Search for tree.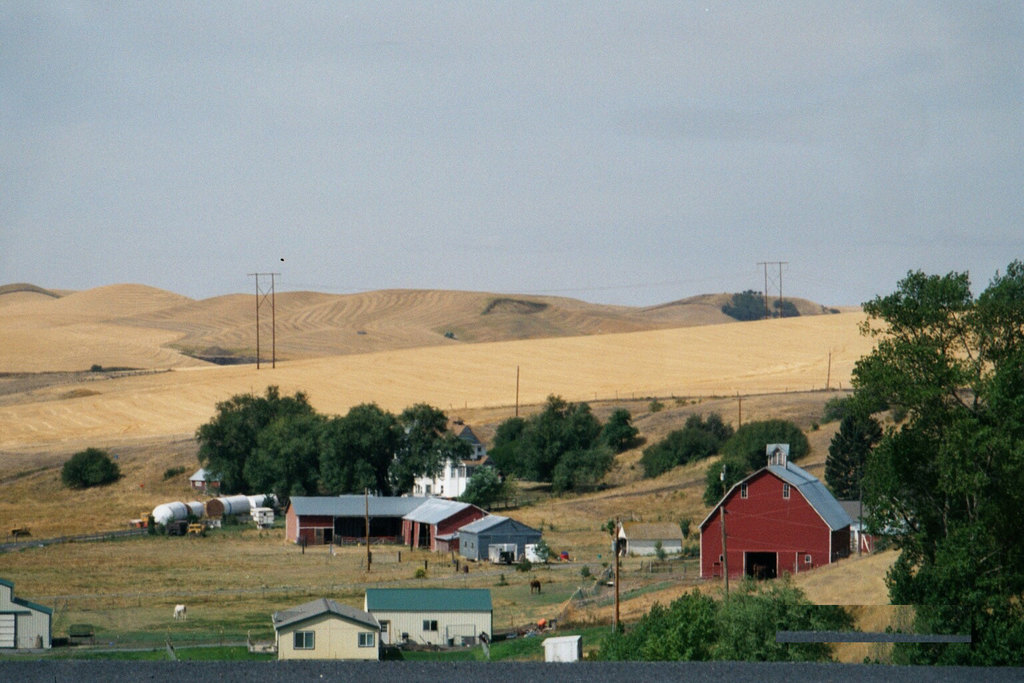
Found at [left=301, top=400, right=435, bottom=500].
